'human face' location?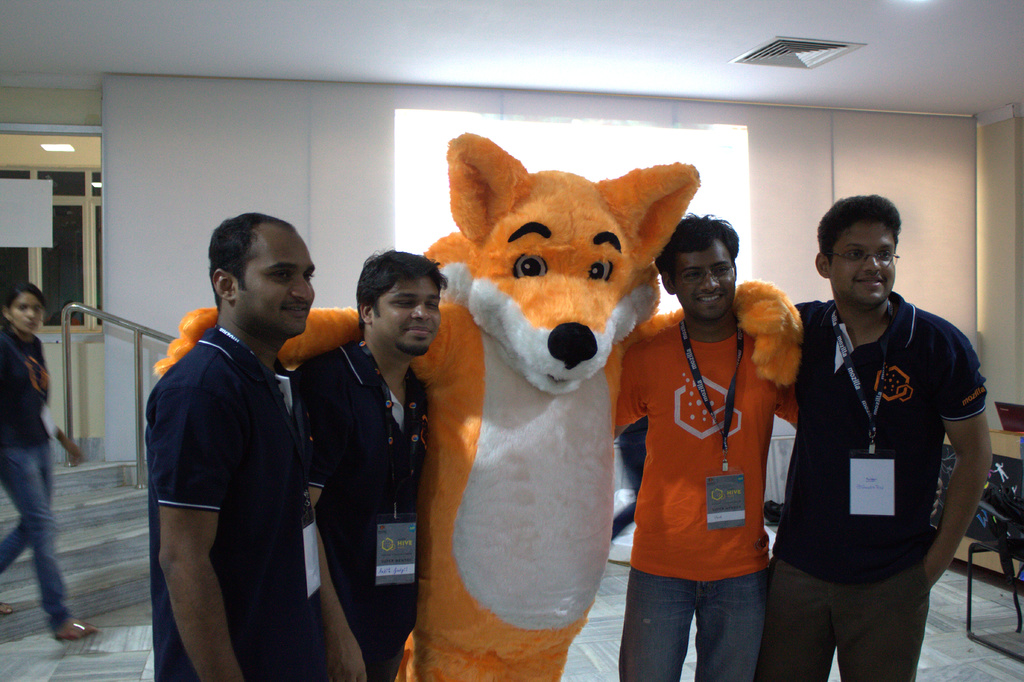
locate(833, 223, 894, 309)
